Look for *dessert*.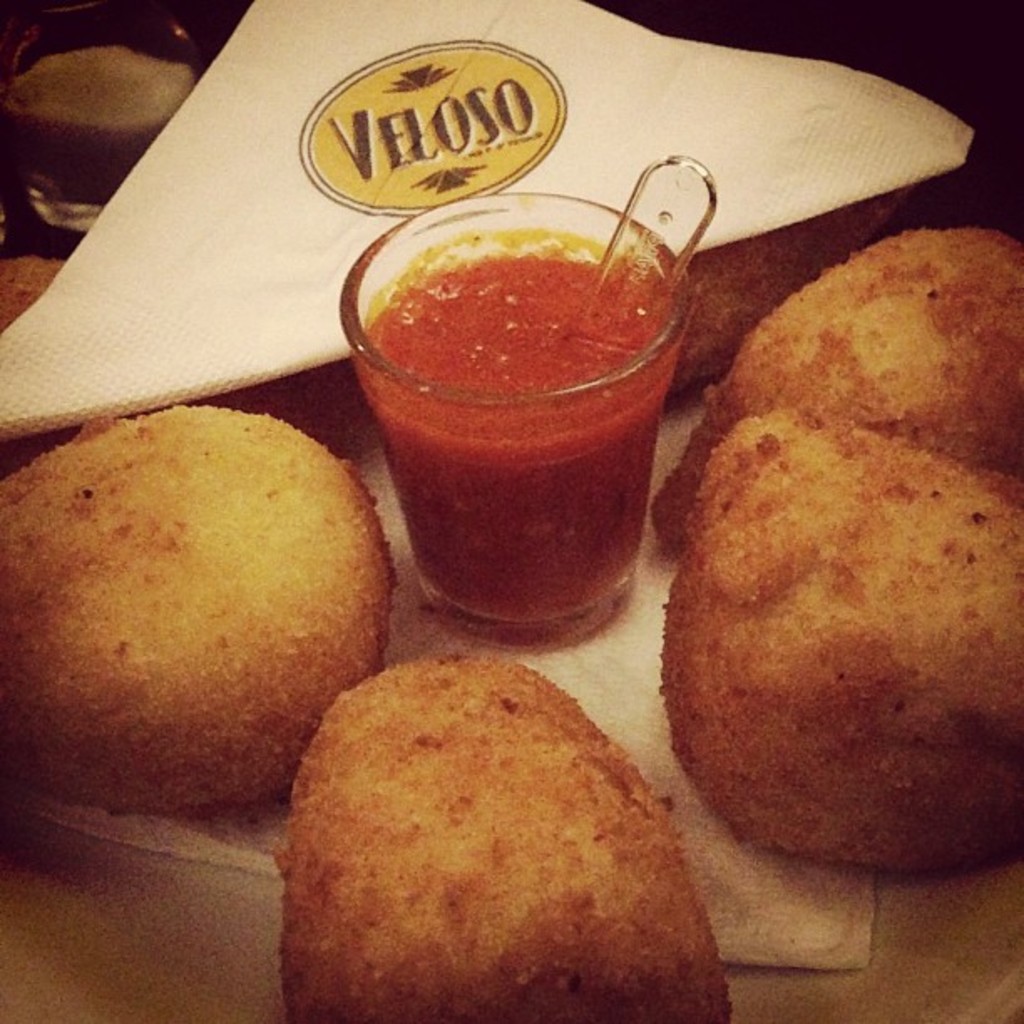
Found: rect(0, 400, 381, 822).
